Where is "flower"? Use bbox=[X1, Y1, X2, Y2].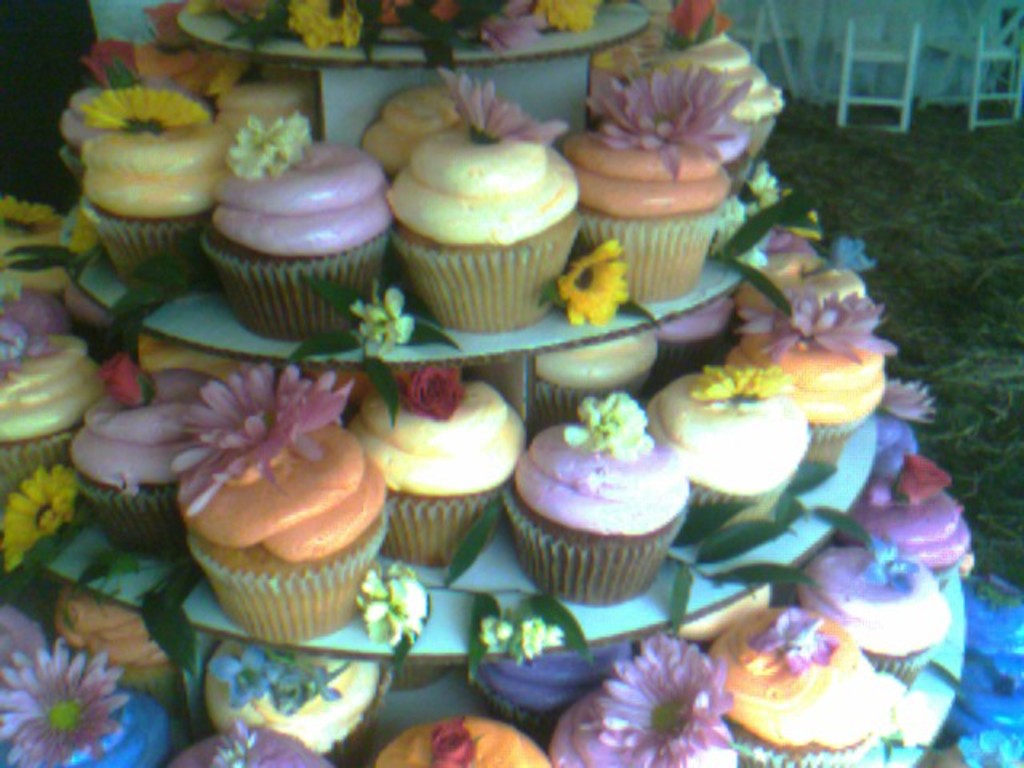
bbox=[349, 283, 408, 357].
